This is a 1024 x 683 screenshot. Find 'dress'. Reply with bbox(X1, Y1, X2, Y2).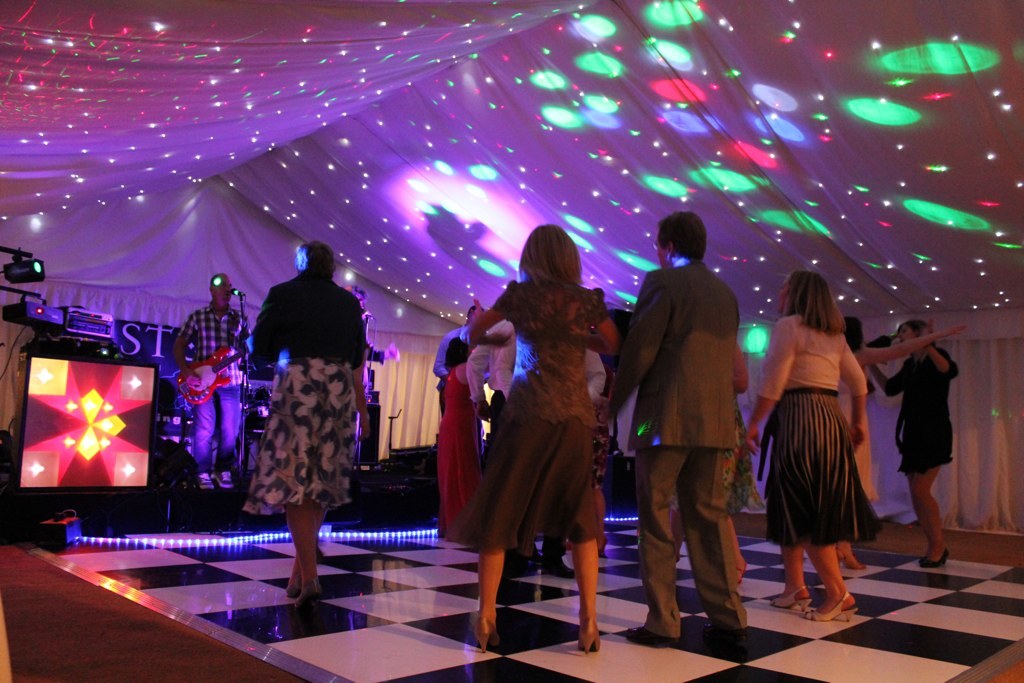
bbox(437, 365, 482, 539).
